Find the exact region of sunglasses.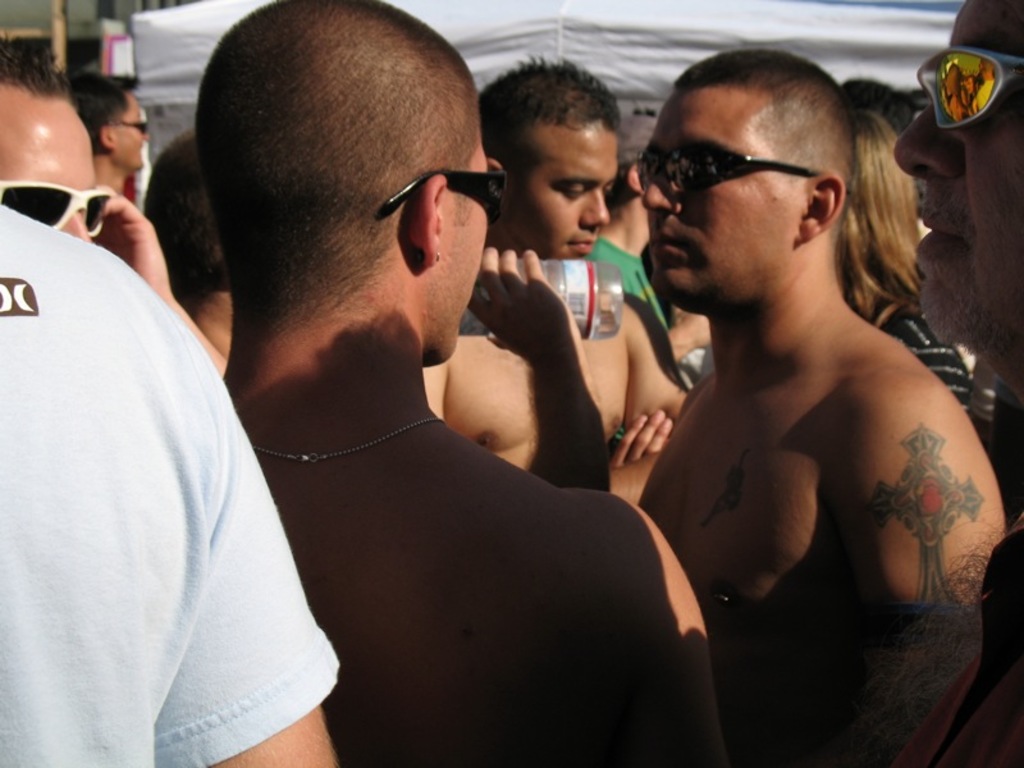
Exact region: [381, 168, 504, 215].
